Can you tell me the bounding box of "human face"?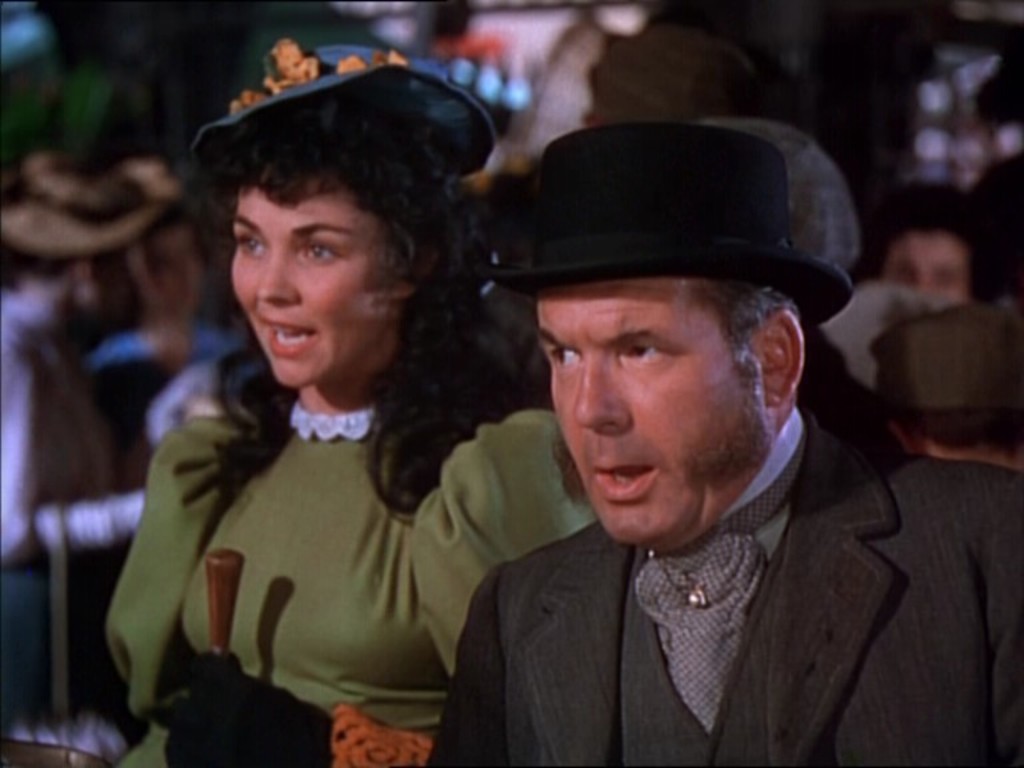
l=880, t=229, r=969, b=300.
